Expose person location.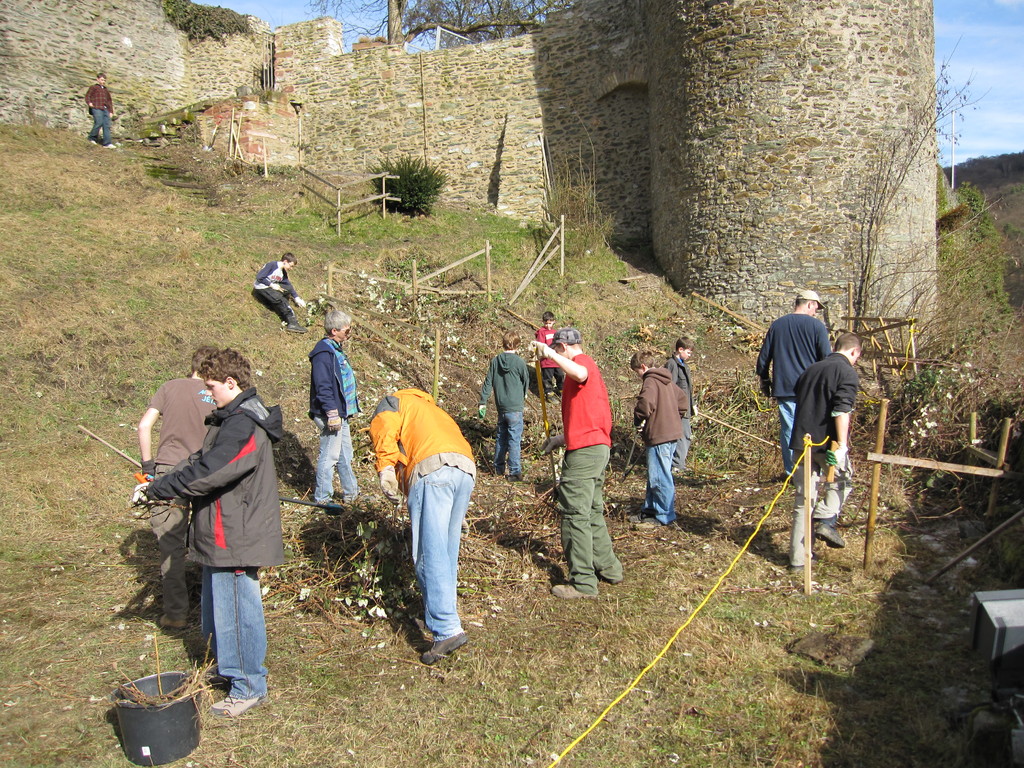
Exposed at box=[138, 340, 222, 626].
